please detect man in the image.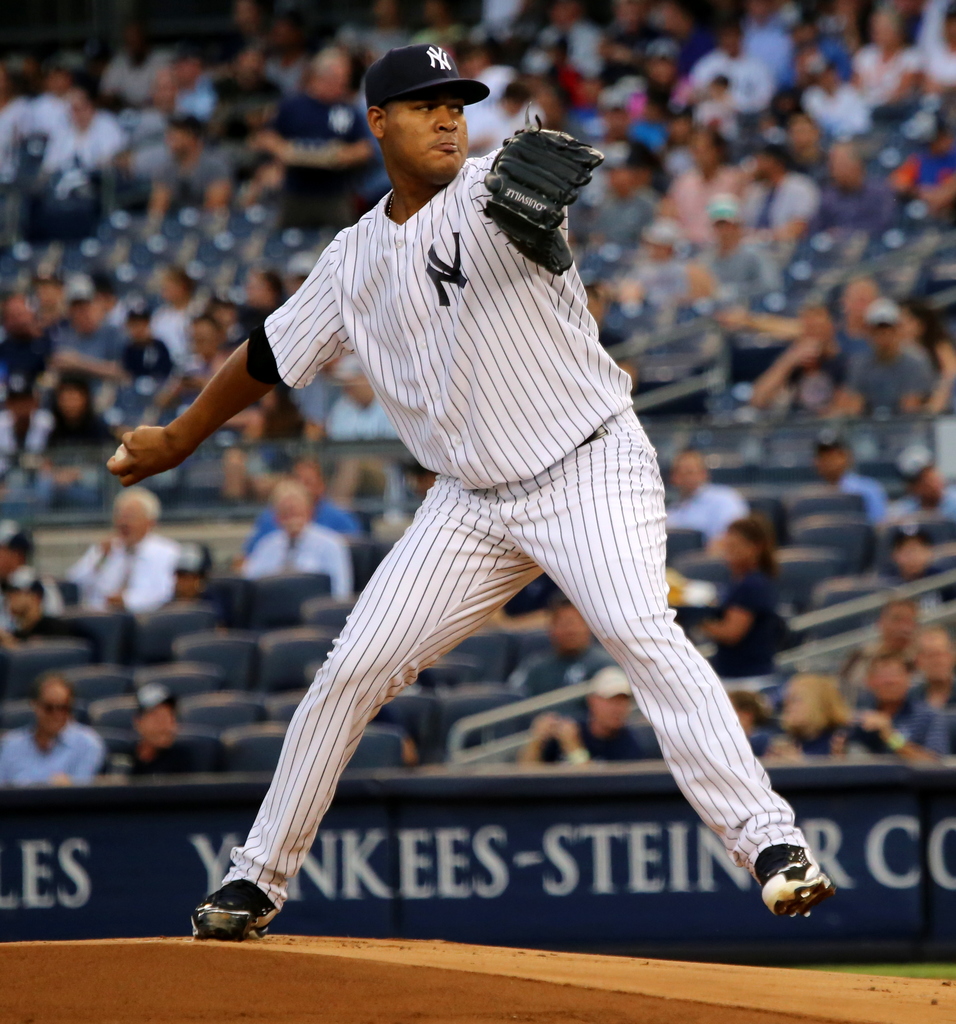
left=582, top=263, right=656, bottom=345.
